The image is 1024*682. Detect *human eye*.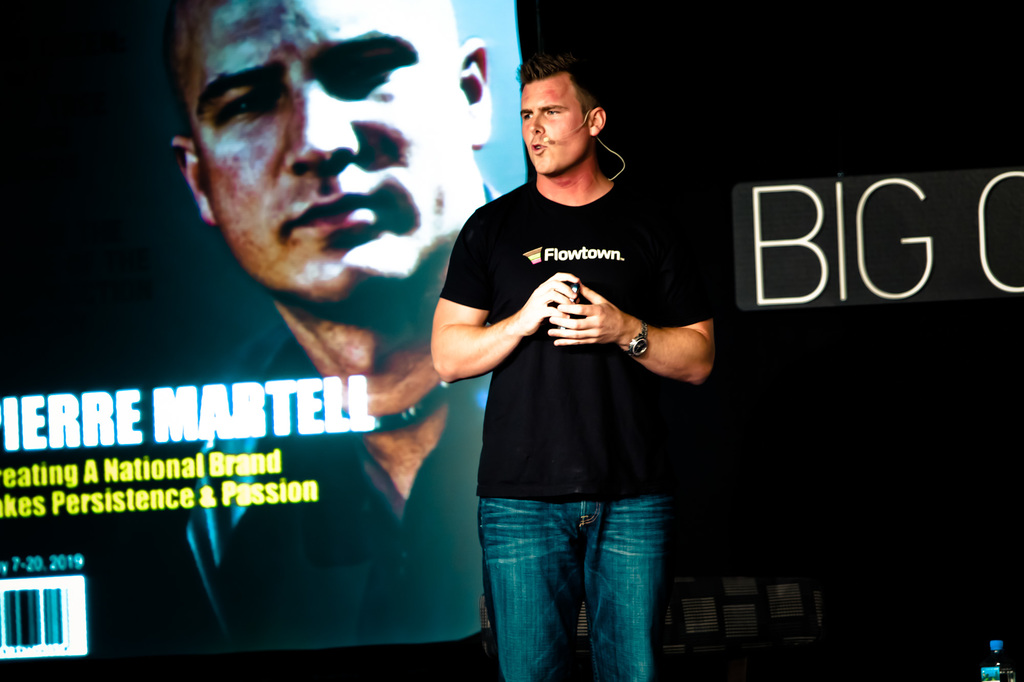
Detection: x1=524 y1=115 x2=534 y2=122.
